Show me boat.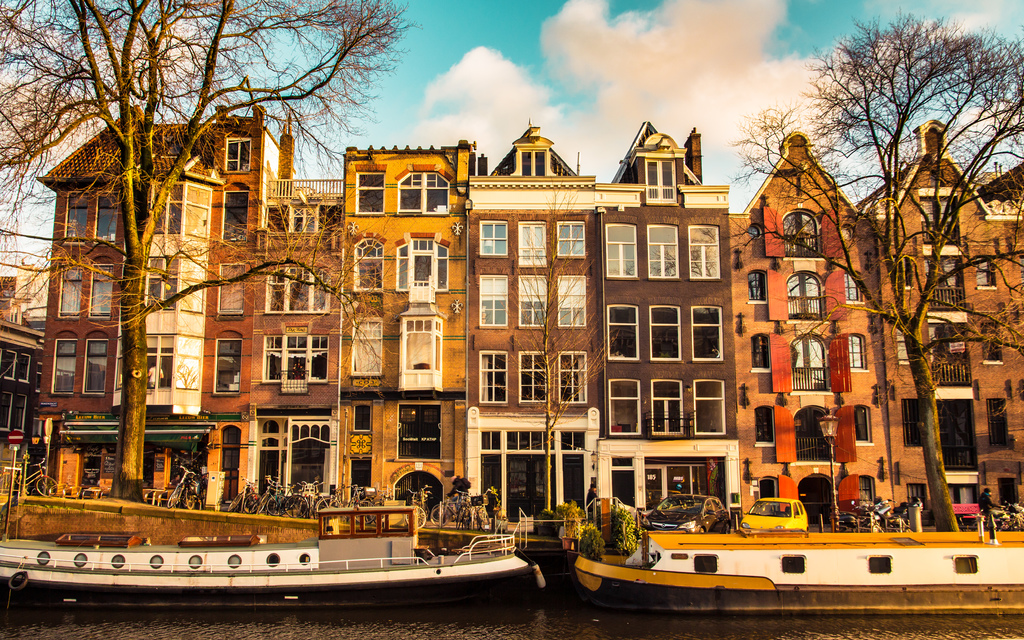
boat is here: (0, 503, 531, 625).
